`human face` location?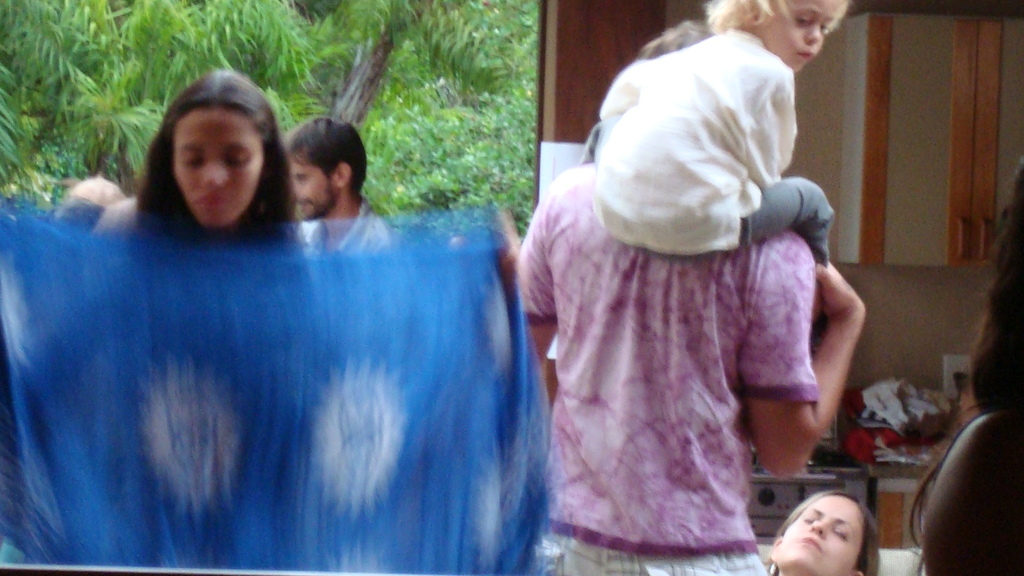
168,105,264,232
